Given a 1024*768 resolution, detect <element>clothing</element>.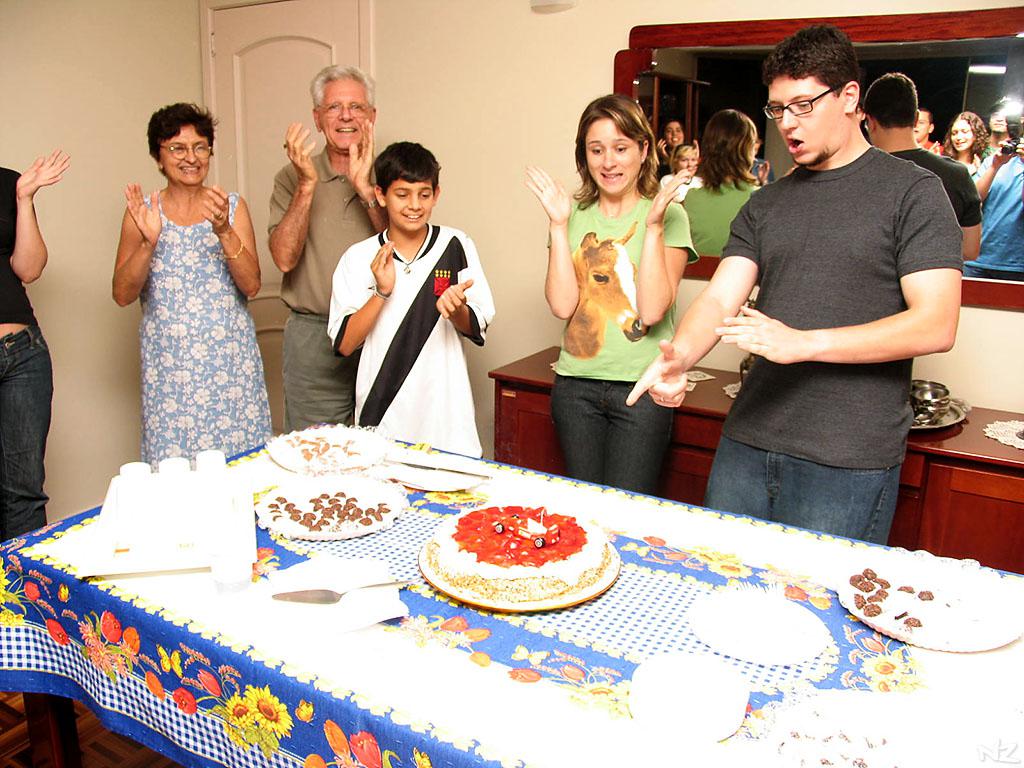
x1=137 y1=187 x2=269 y2=471.
